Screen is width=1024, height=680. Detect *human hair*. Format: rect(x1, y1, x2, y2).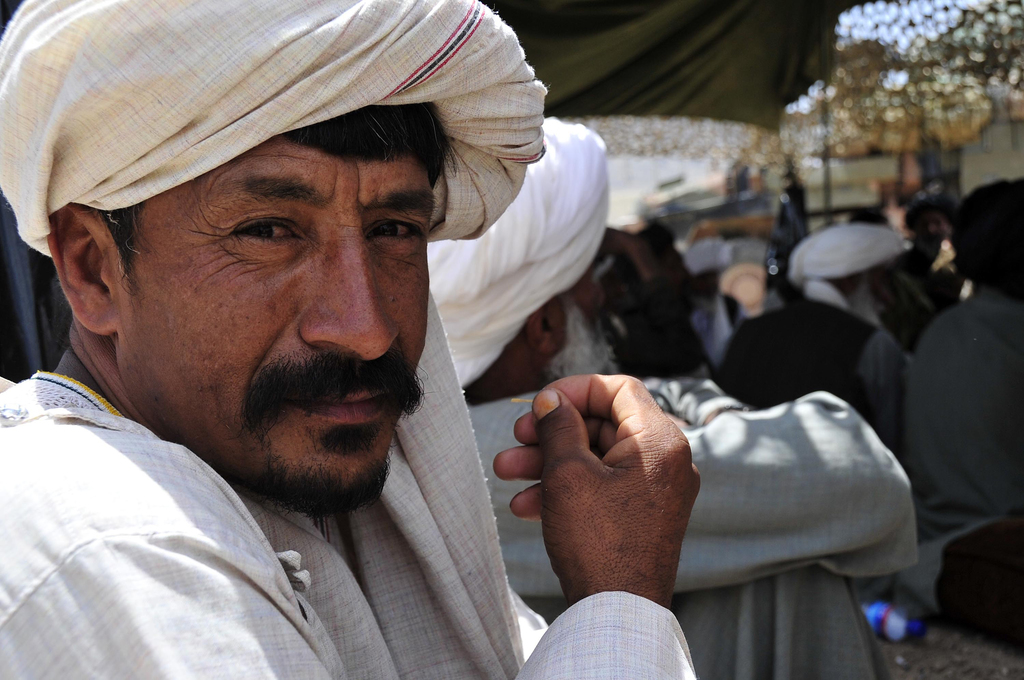
rect(947, 176, 1023, 283).
